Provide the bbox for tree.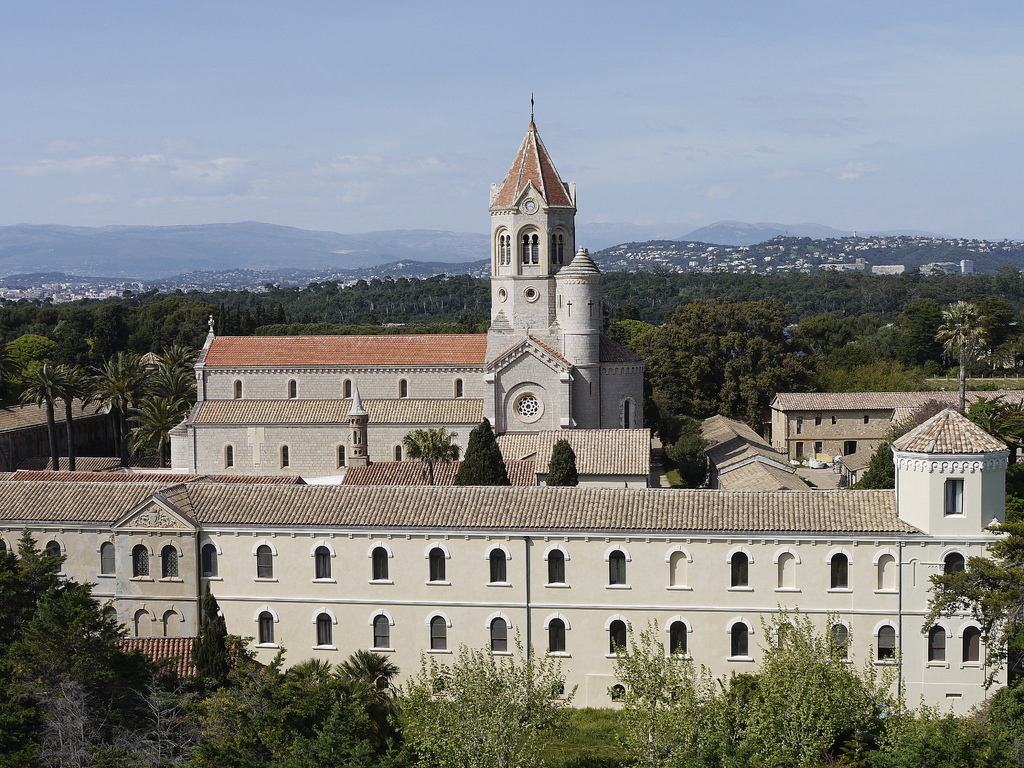
x1=605 y1=300 x2=831 y2=490.
